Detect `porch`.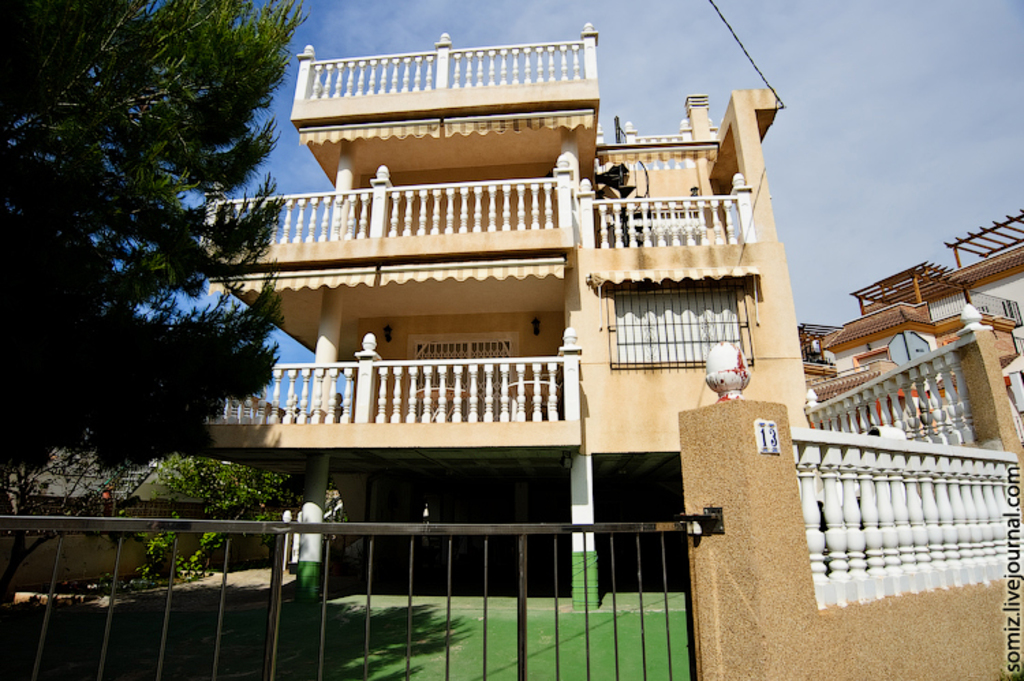
Detected at region(179, 325, 584, 459).
